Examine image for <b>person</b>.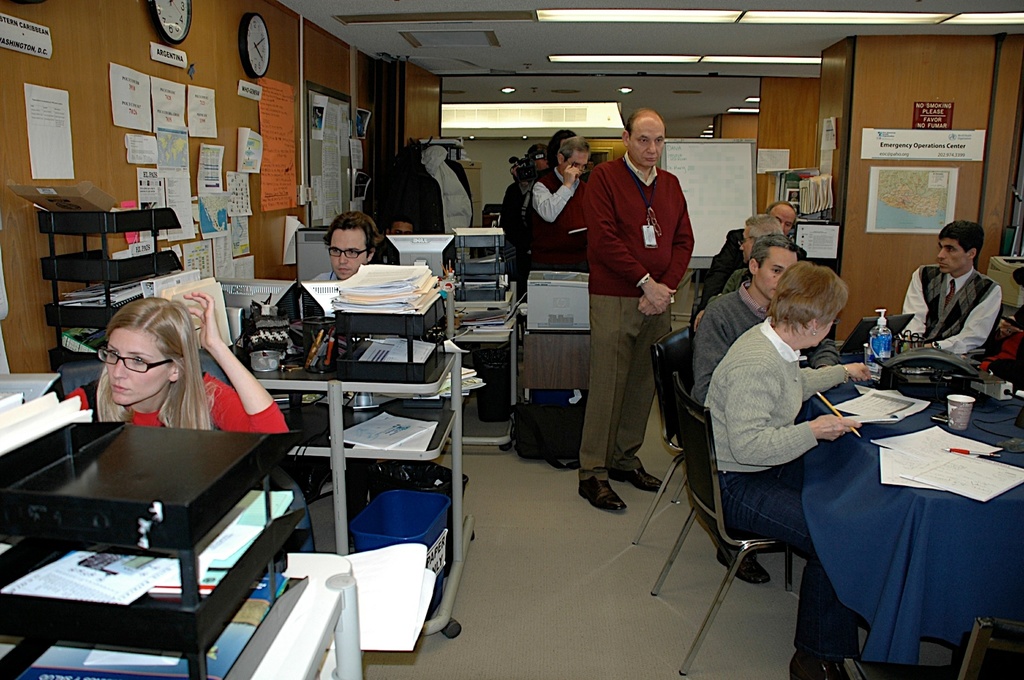
Examination result: Rect(525, 136, 590, 273).
